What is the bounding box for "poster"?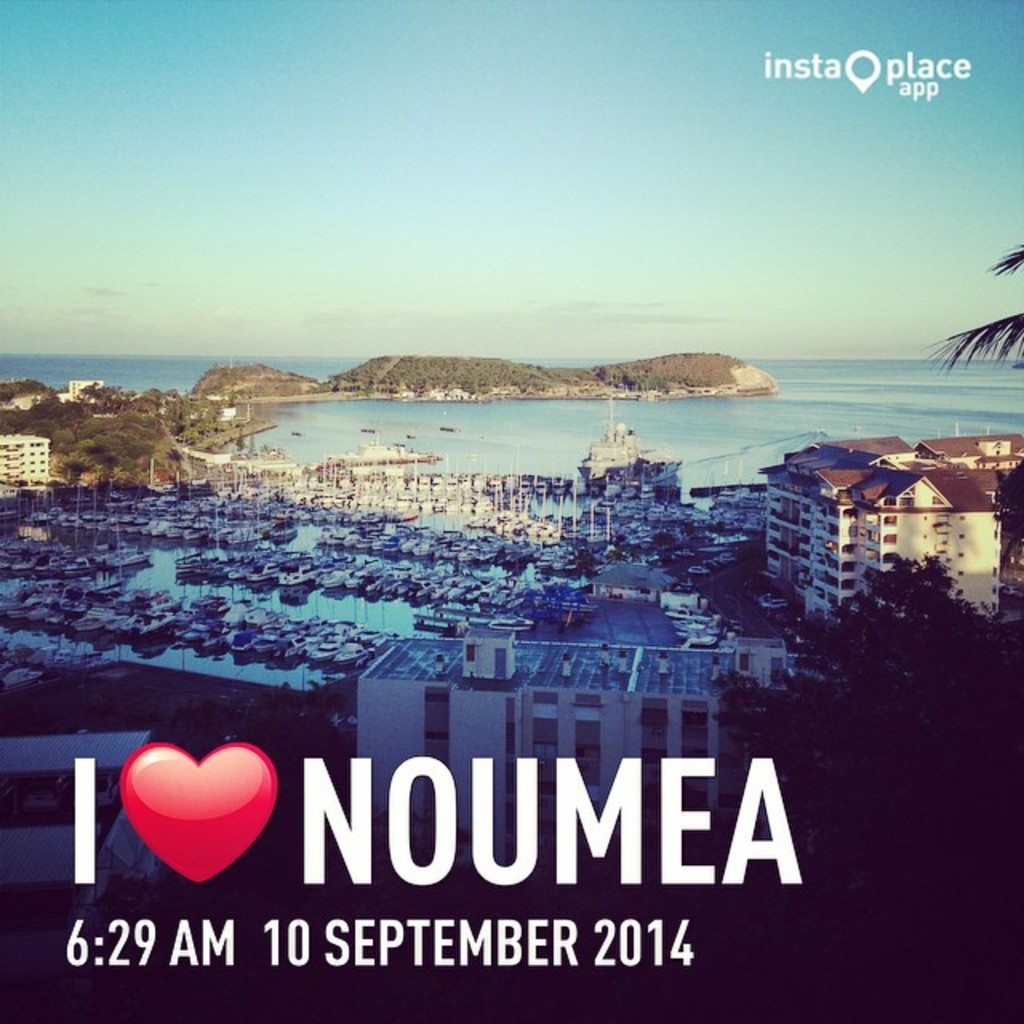
locate(0, 0, 1021, 1018).
